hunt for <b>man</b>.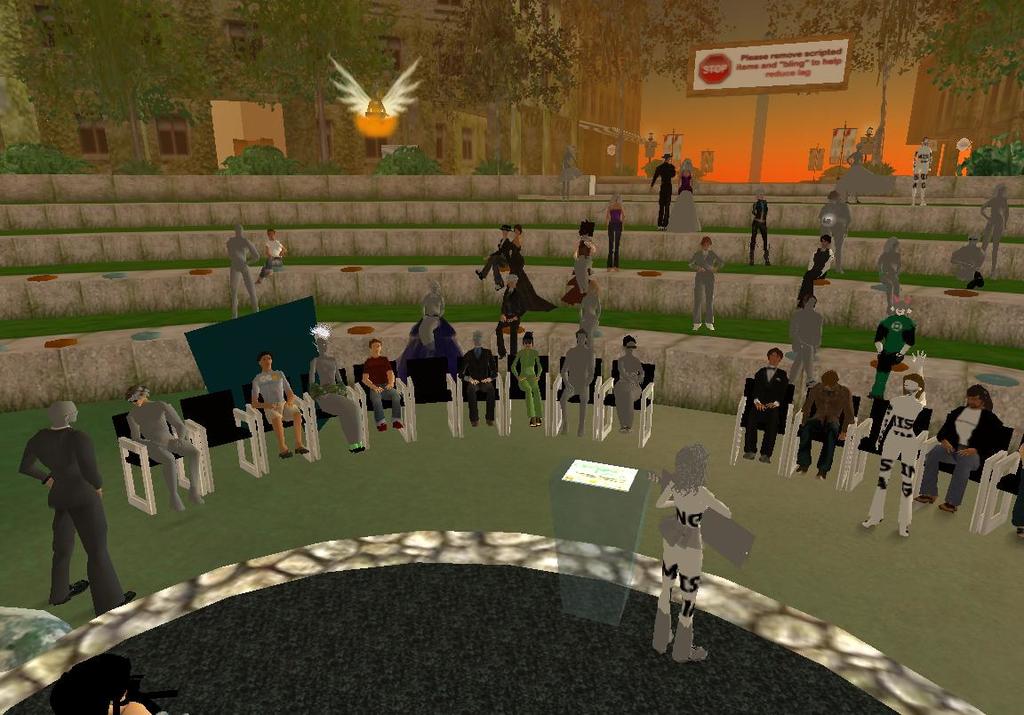
Hunted down at (x1=252, y1=225, x2=288, y2=289).
